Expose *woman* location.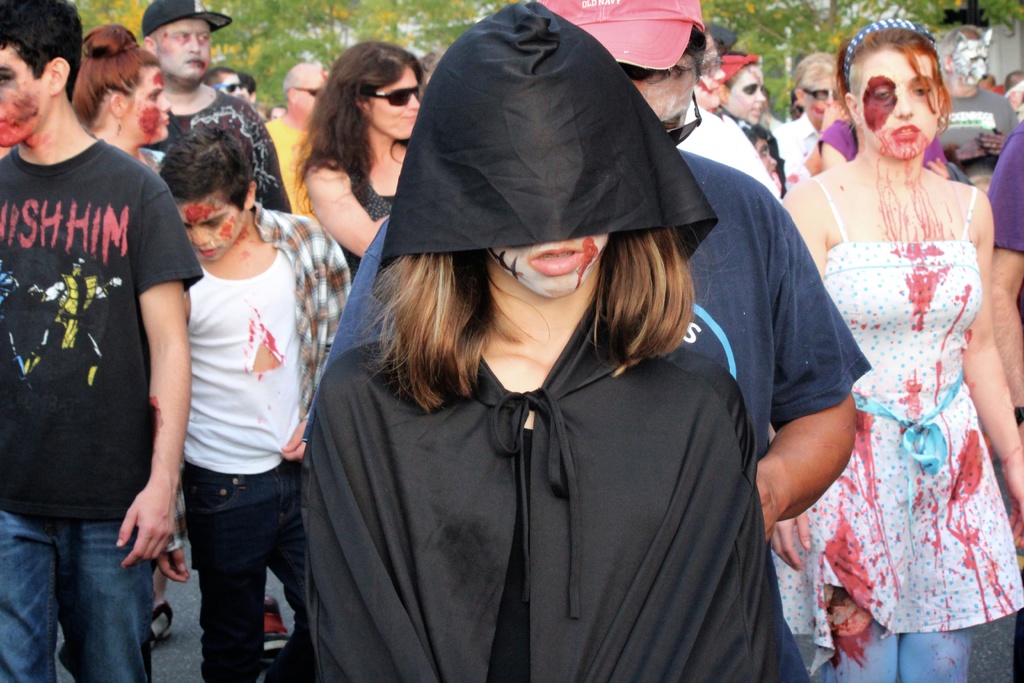
Exposed at (left=673, top=22, right=776, bottom=201).
